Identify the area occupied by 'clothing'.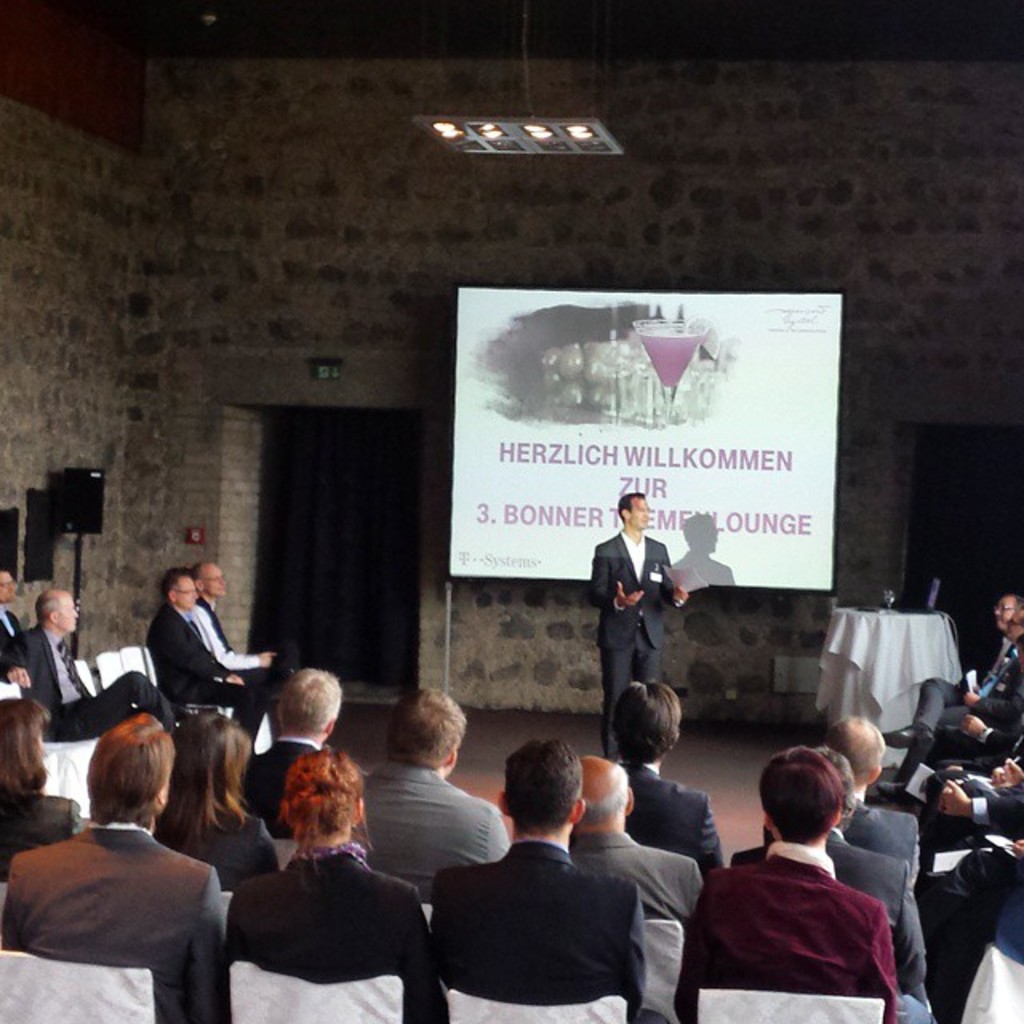
Area: BBox(2, 826, 222, 1022).
